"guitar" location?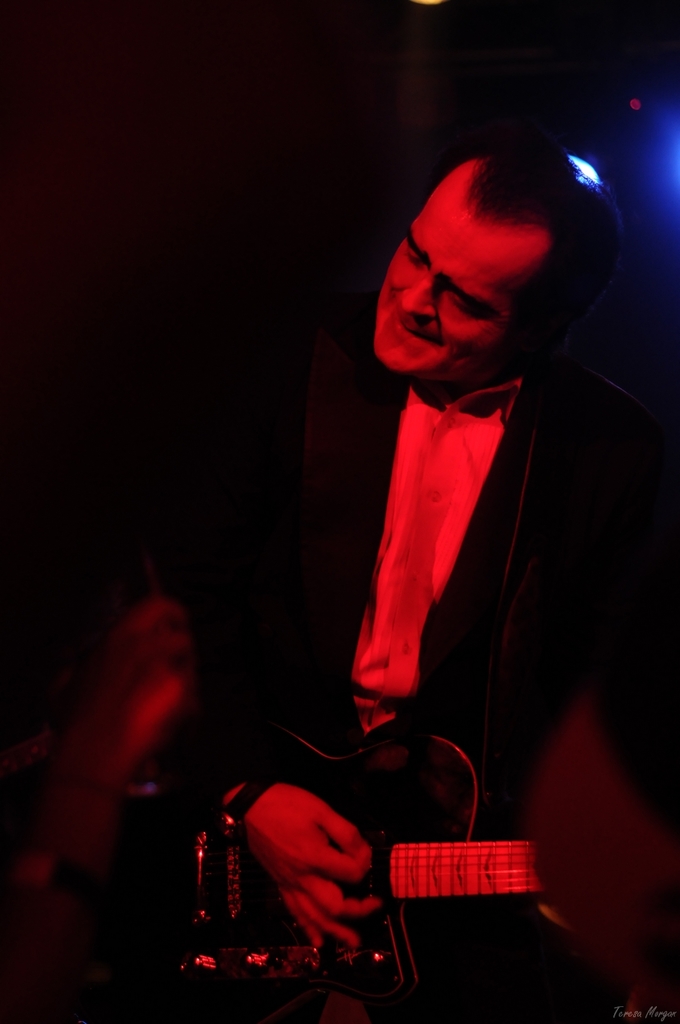
(left=105, top=683, right=588, bottom=1009)
